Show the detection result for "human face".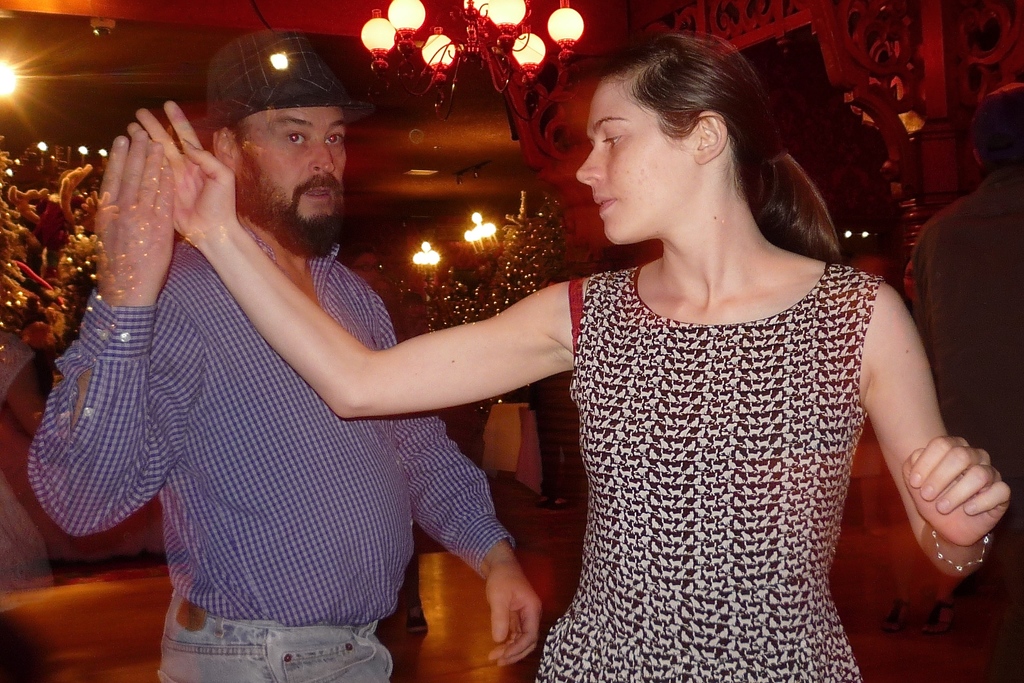
bbox=(352, 255, 378, 283).
